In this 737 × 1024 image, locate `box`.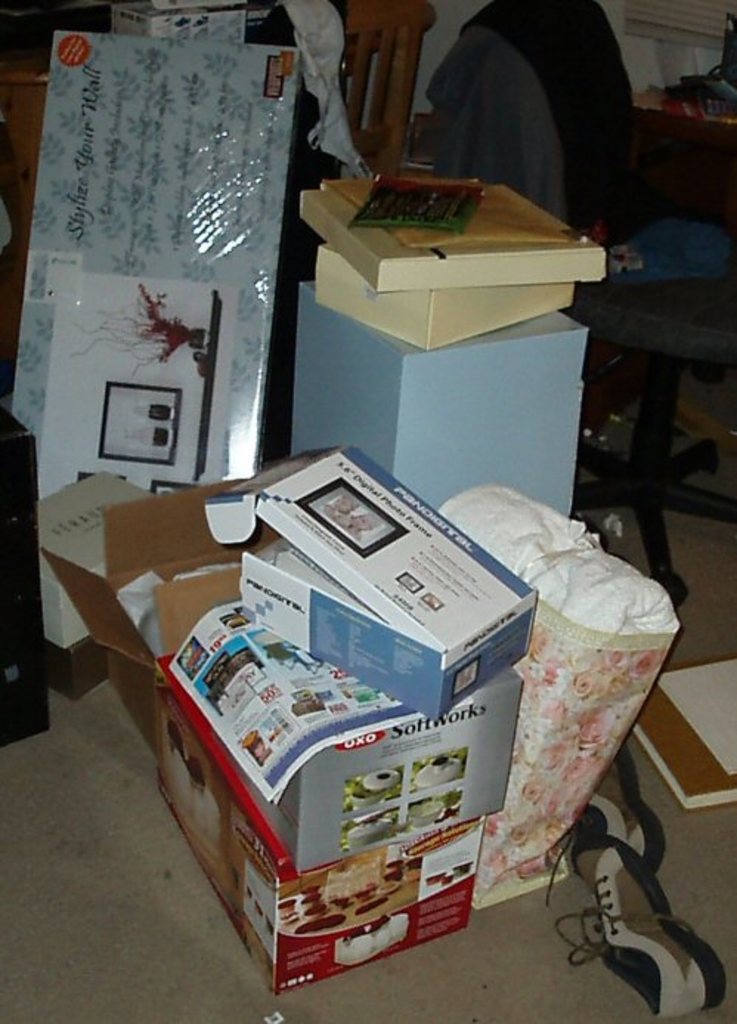
Bounding box: select_region(236, 669, 523, 872).
